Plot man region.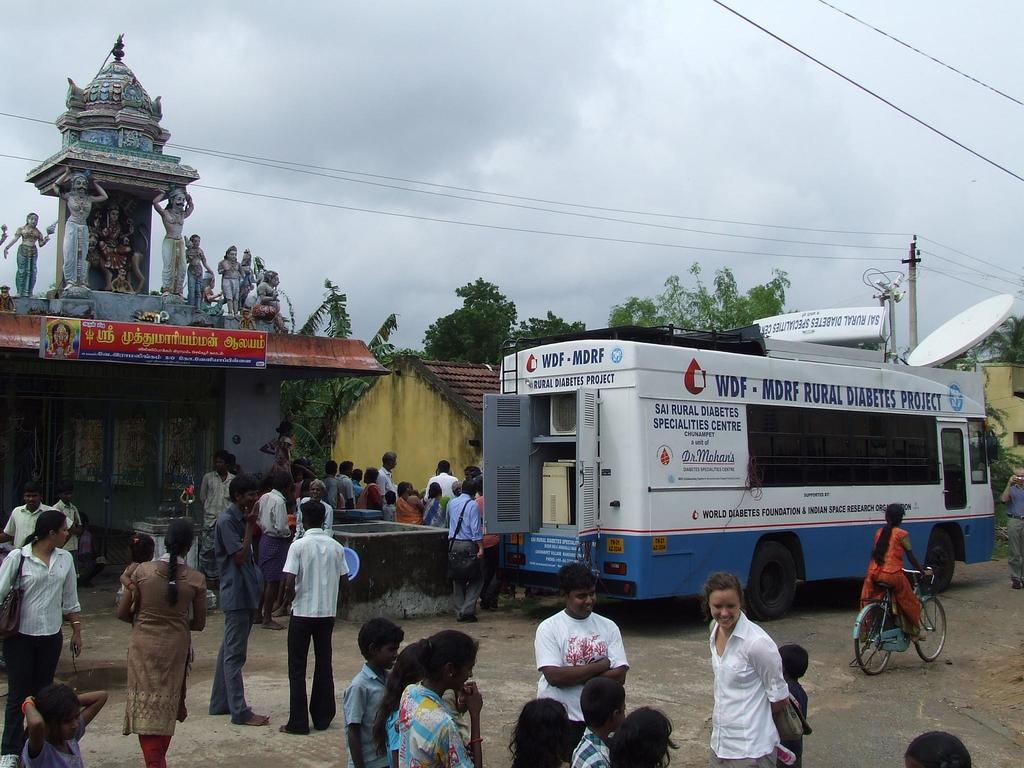
Plotted at 340 456 353 508.
